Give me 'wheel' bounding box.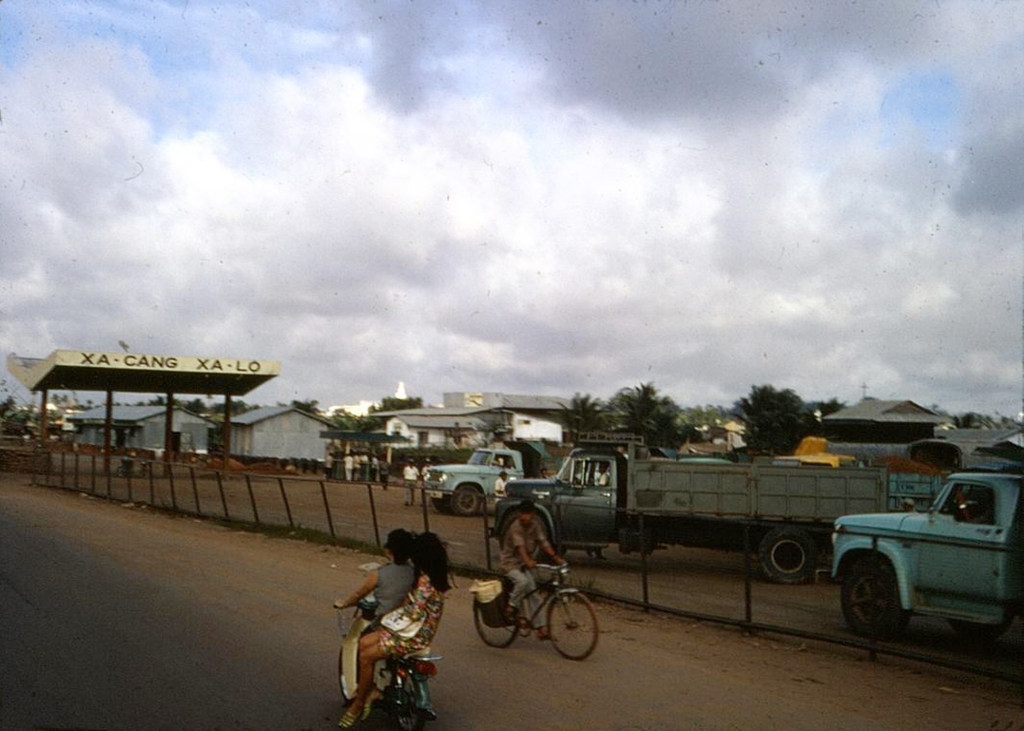
pyautogui.locateOnScreen(333, 638, 350, 702).
